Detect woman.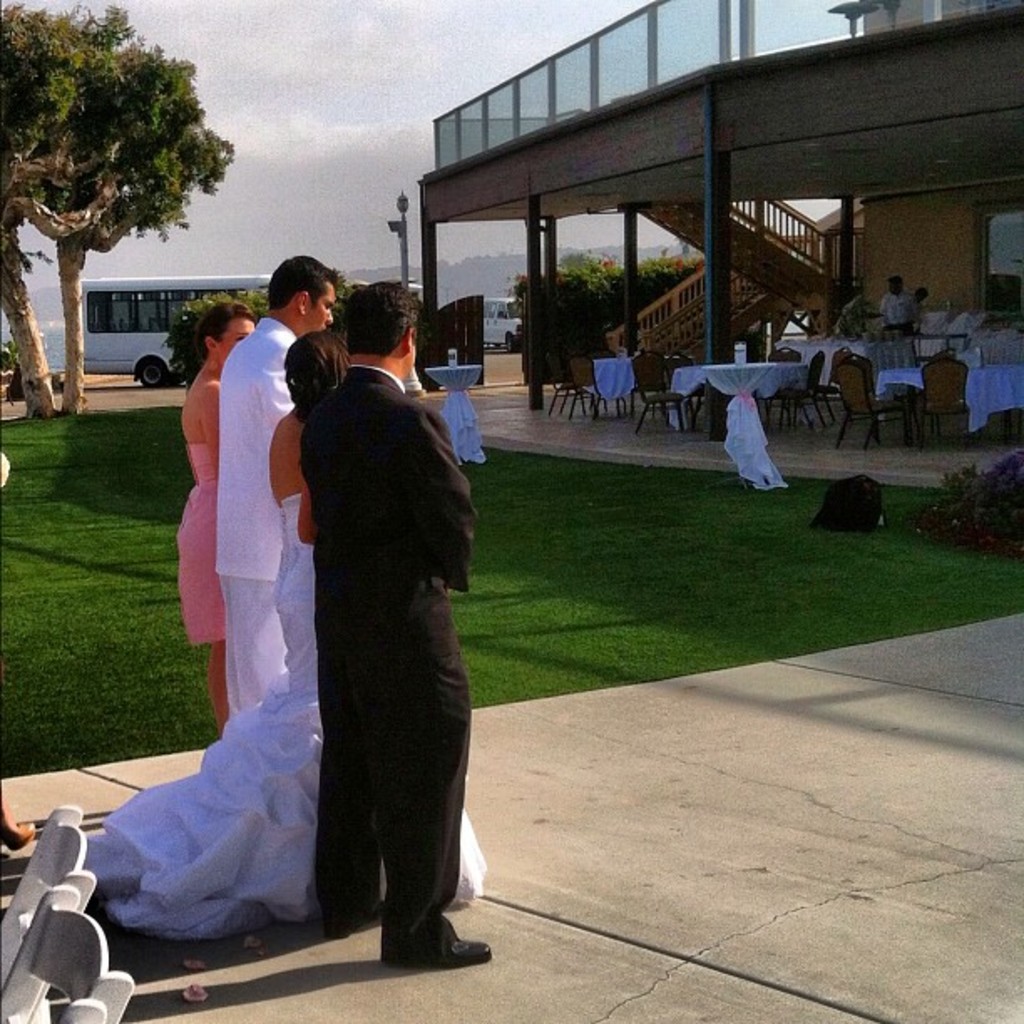
Detected at 102, 333, 489, 944.
